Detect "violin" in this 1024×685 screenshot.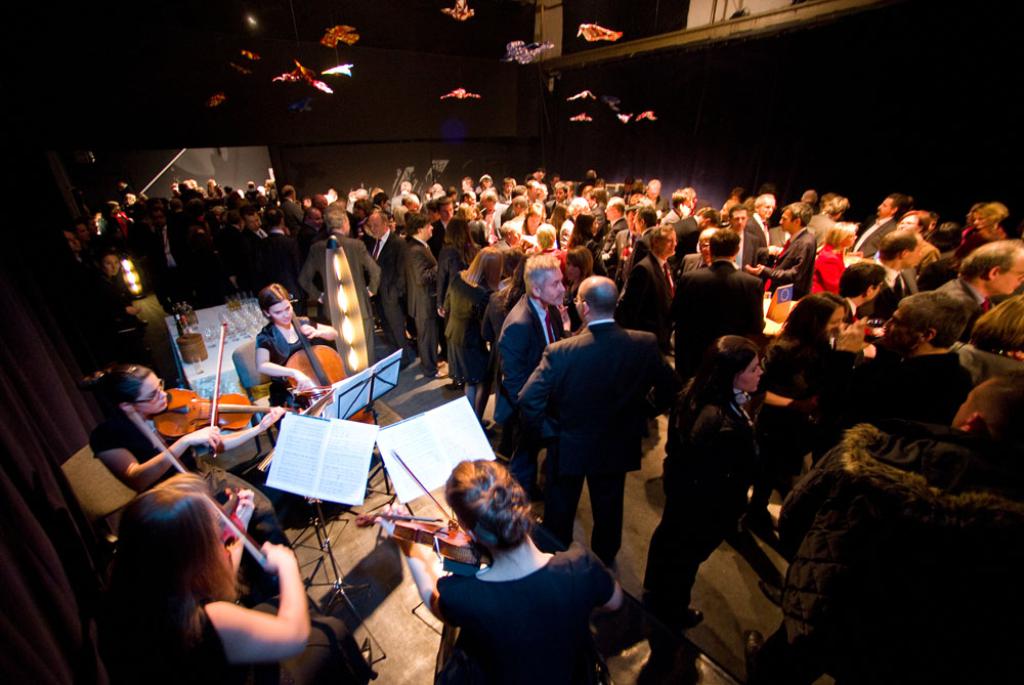
Detection: bbox=[291, 296, 382, 430].
